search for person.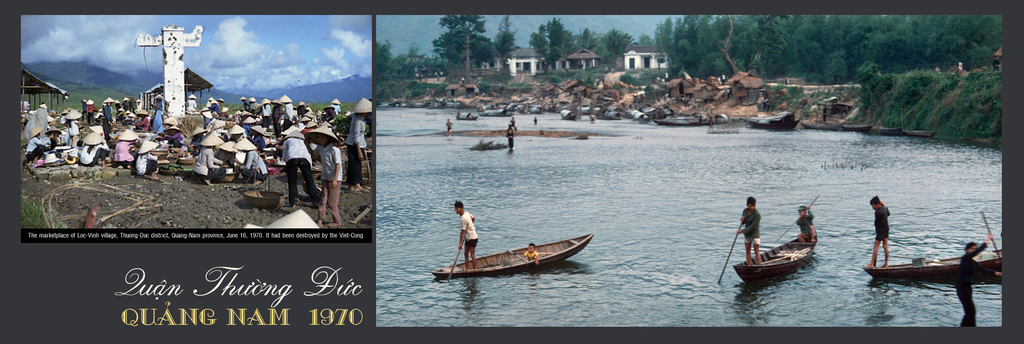
Found at {"left": 522, "top": 243, "right": 540, "bottom": 266}.
